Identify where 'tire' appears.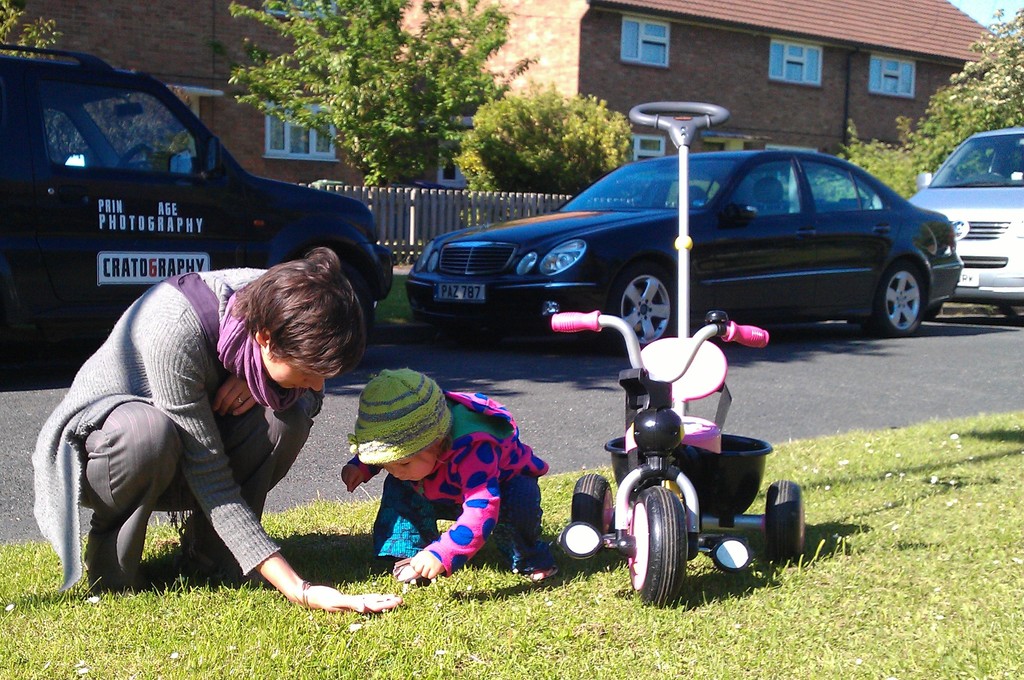
Appears at left=872, top=264, right=928, bottom=343.
